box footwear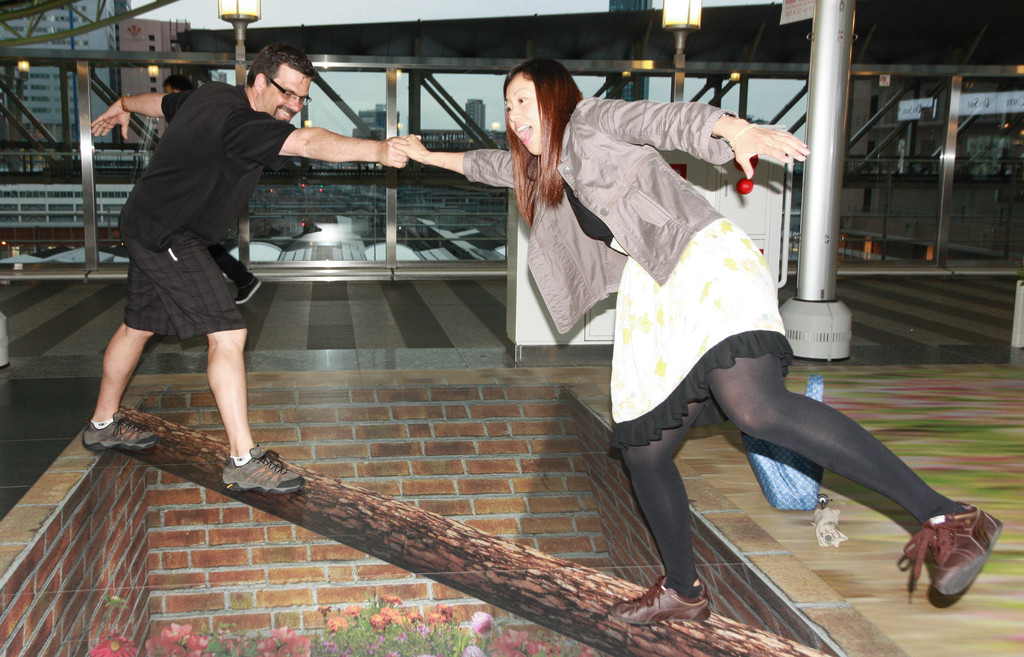
[76,402,145,475]
